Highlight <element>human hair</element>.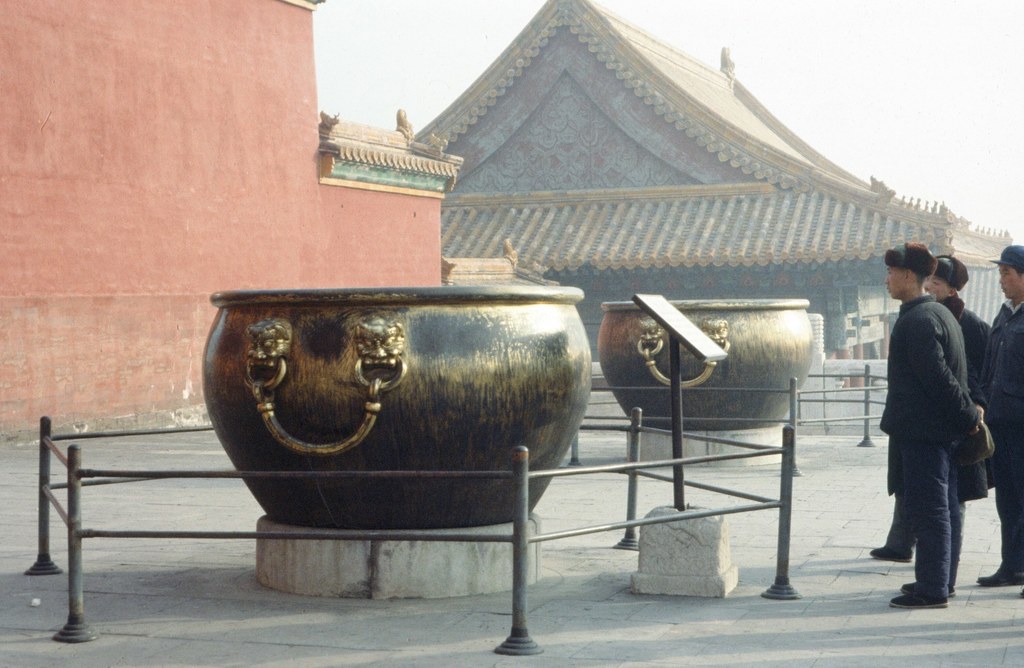
Highlighted region: [left=886, top=241, right=945, bottom=284].
